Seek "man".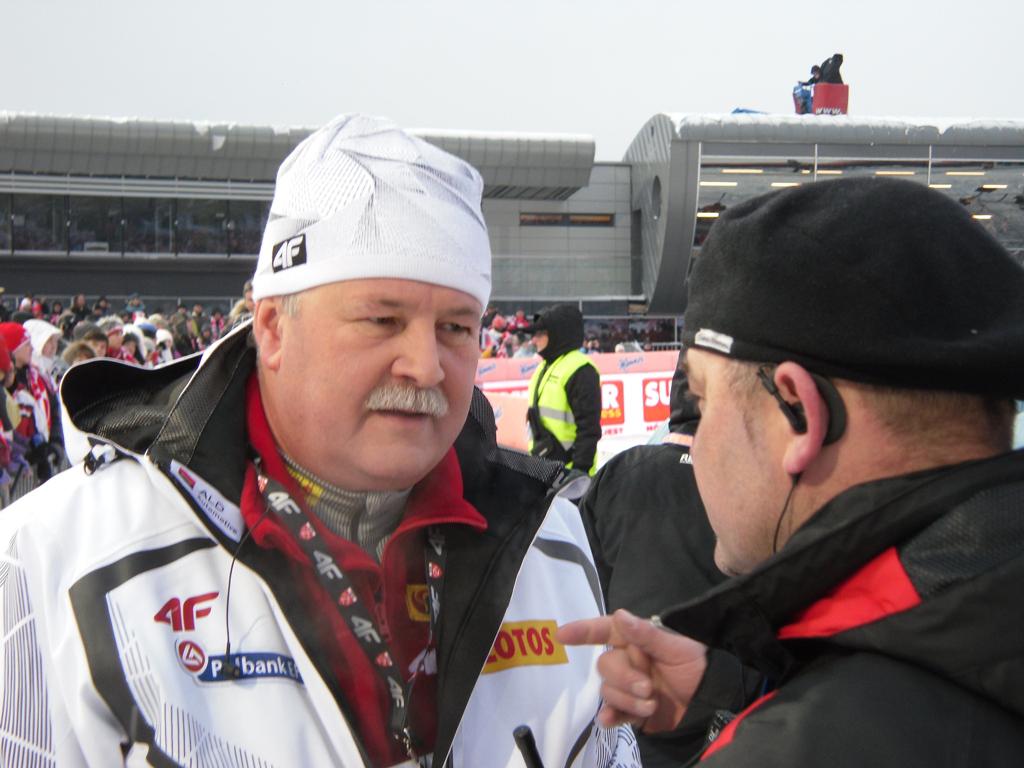
(x1=556, y1=169, x2=1023, y2=767).
